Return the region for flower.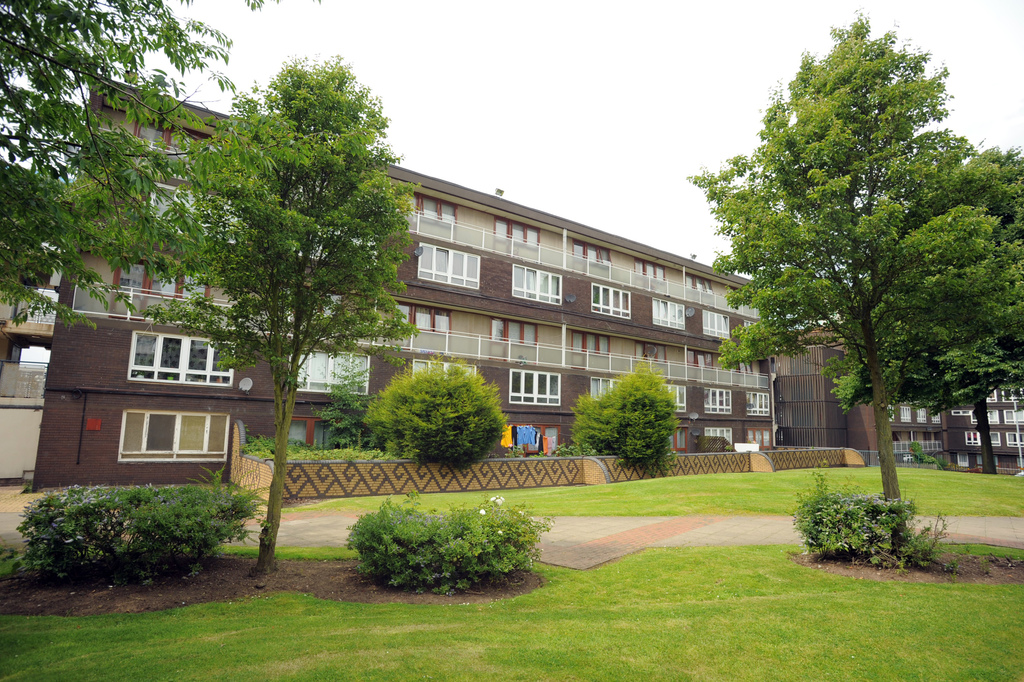
region(494, 496, 499, 508).
